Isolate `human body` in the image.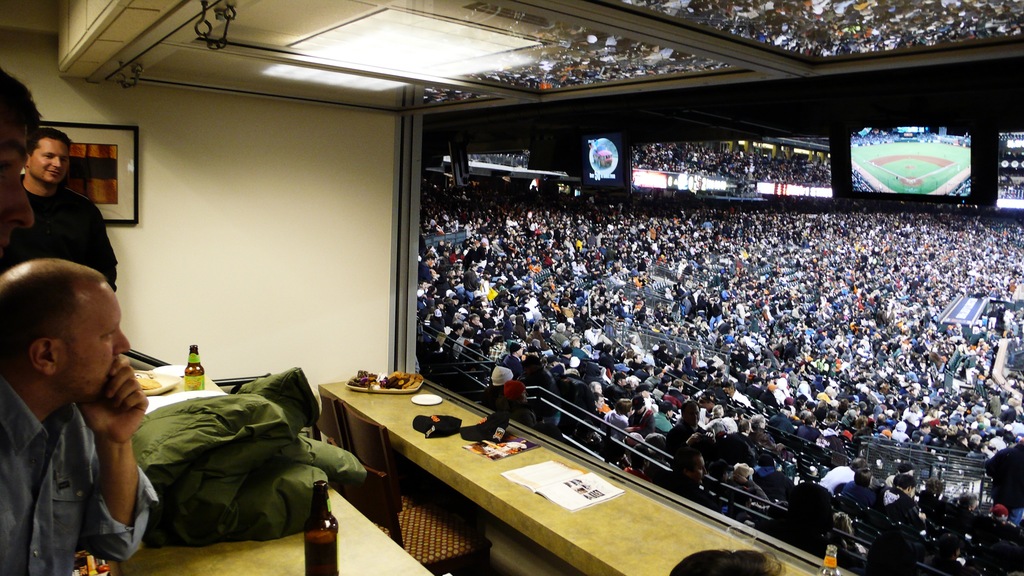
Isolated region: region(645, 390, 673, 391).
